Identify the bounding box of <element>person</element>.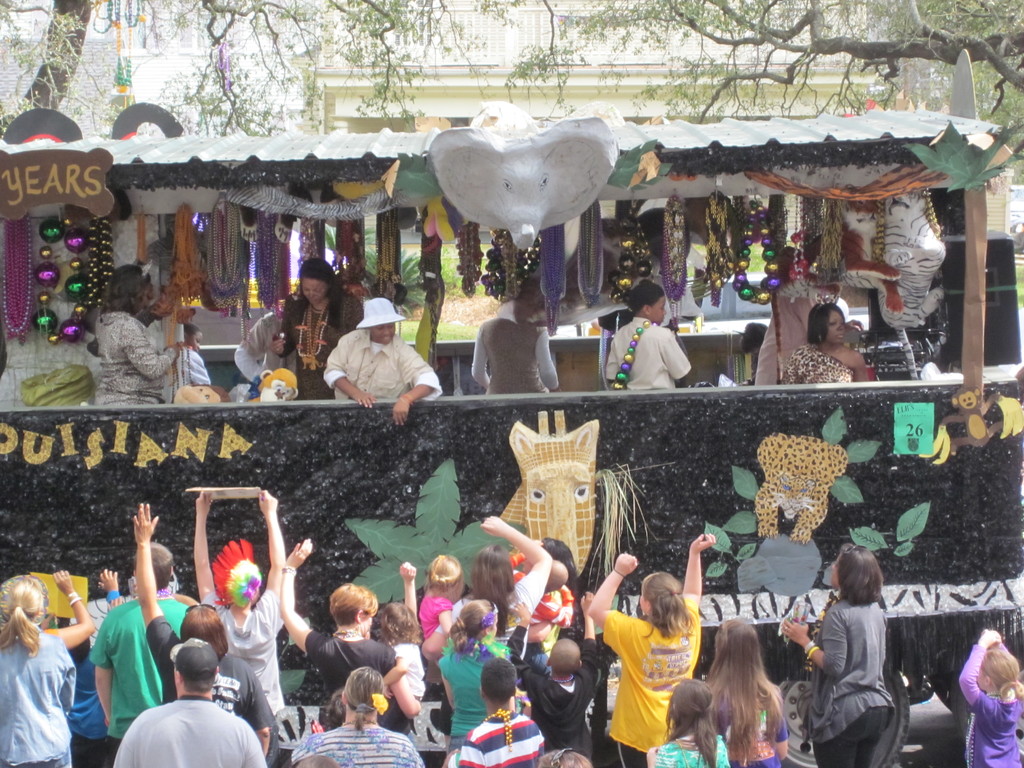
box(264, 257, 363, 412).
